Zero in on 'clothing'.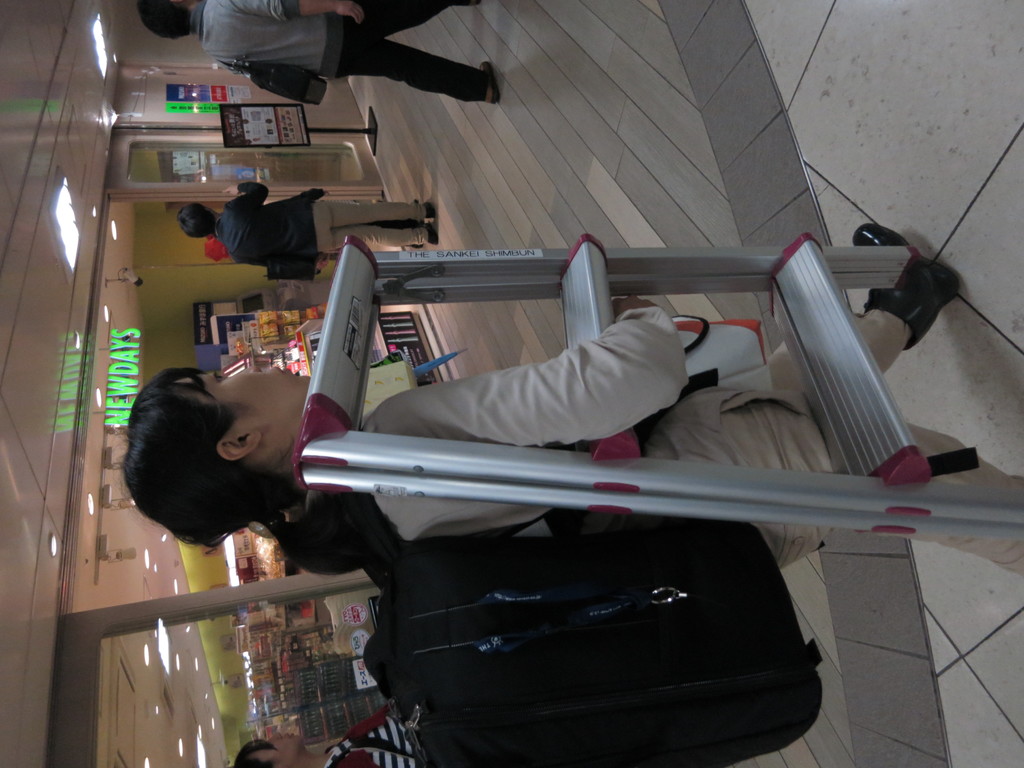
Zeroed in: detection(326, 714, 425, 767).
